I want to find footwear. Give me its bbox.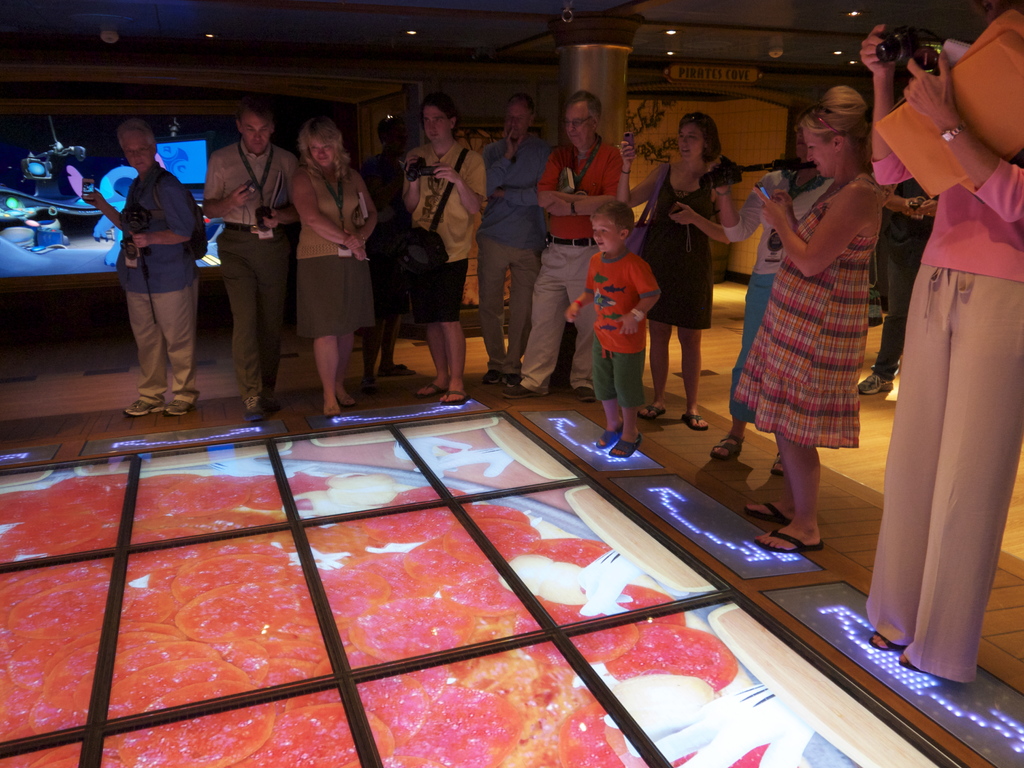
710,435,747,463.
